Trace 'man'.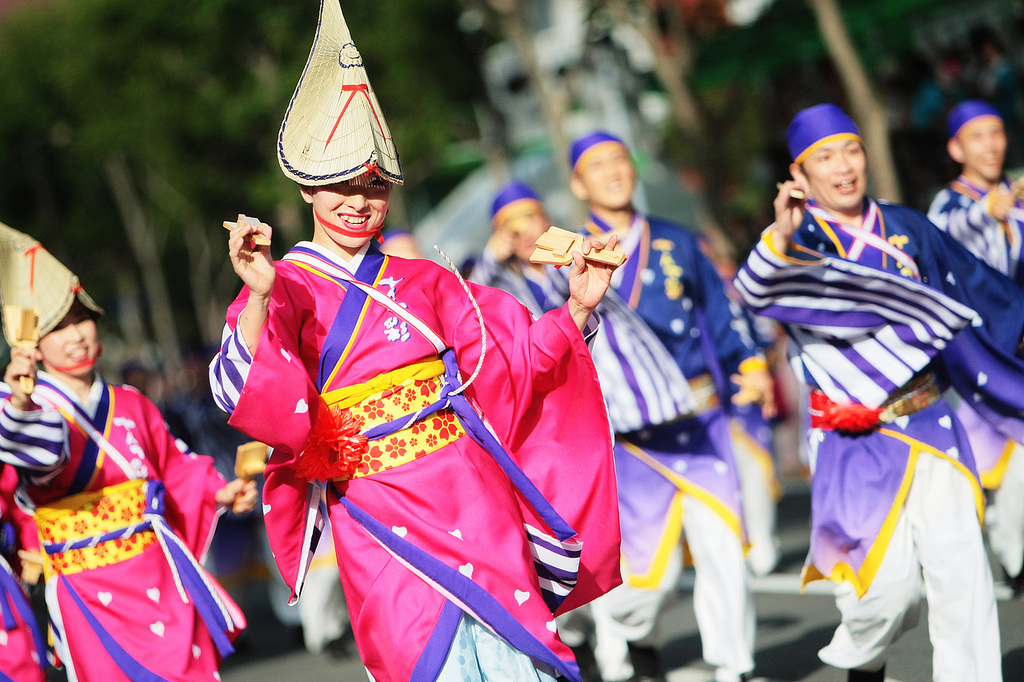
Traced to crop(730, 99, 1023, 681).
